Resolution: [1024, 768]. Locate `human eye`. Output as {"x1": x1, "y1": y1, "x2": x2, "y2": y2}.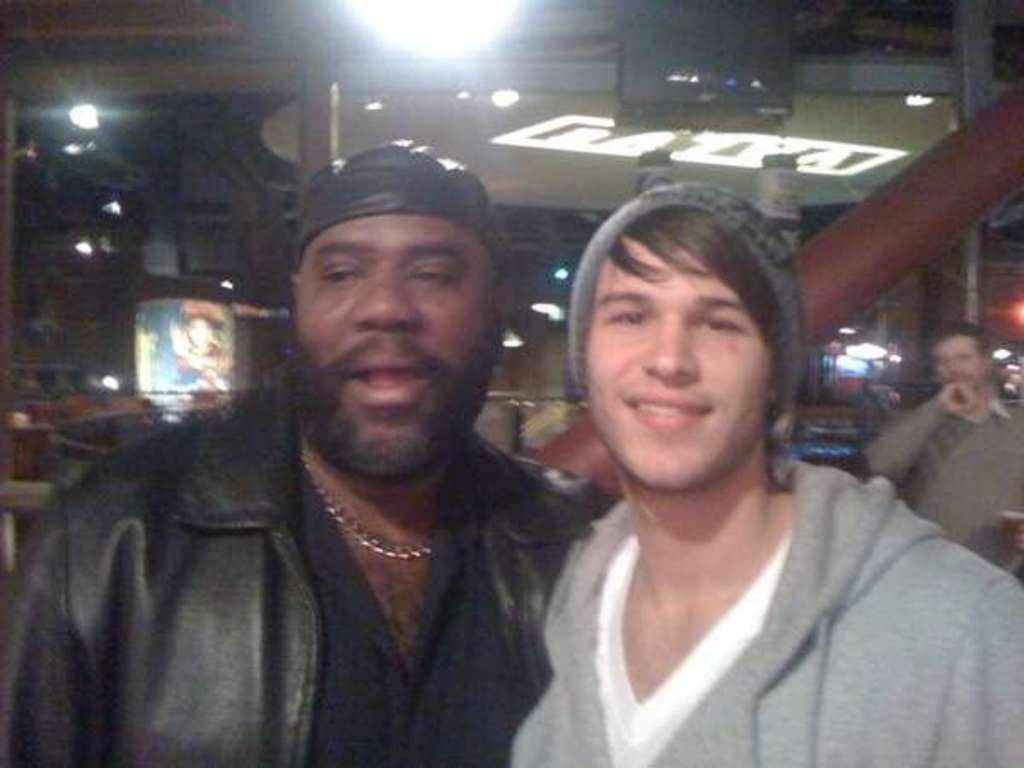
{"x1": 403, "y1": 251, "x2": 459, "y2": 294}.
